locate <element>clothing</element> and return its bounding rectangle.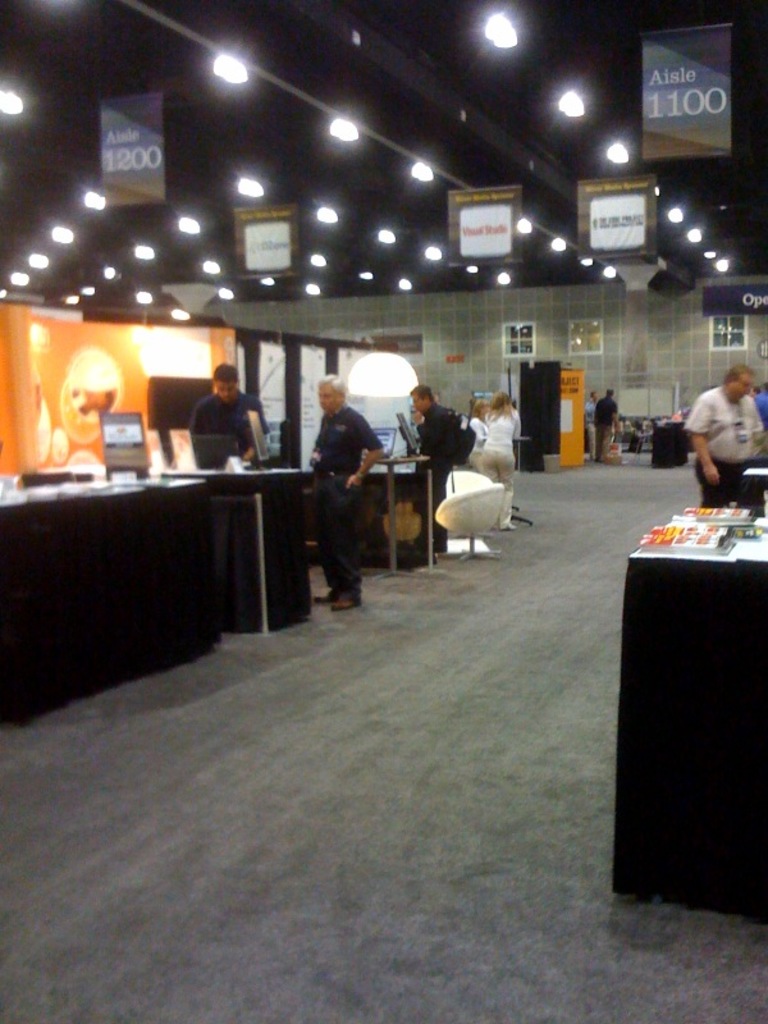
594/397/620/454.
